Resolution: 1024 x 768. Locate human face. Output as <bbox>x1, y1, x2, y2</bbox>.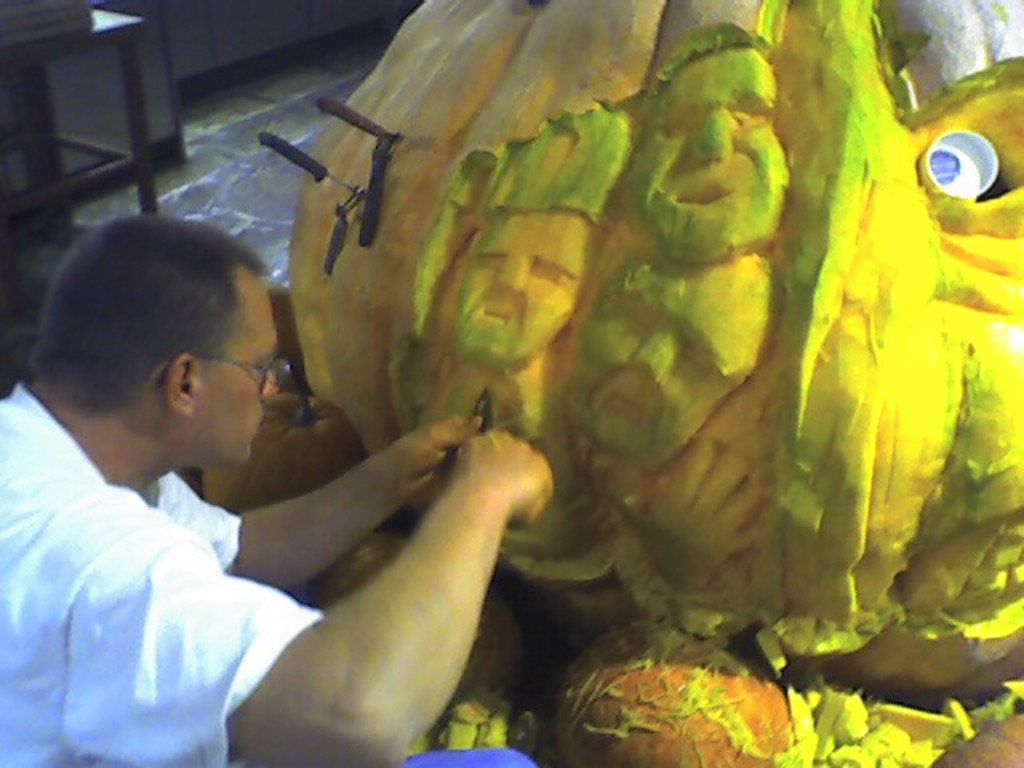
<bbox>635, 48, 779, 250</bbox>.
